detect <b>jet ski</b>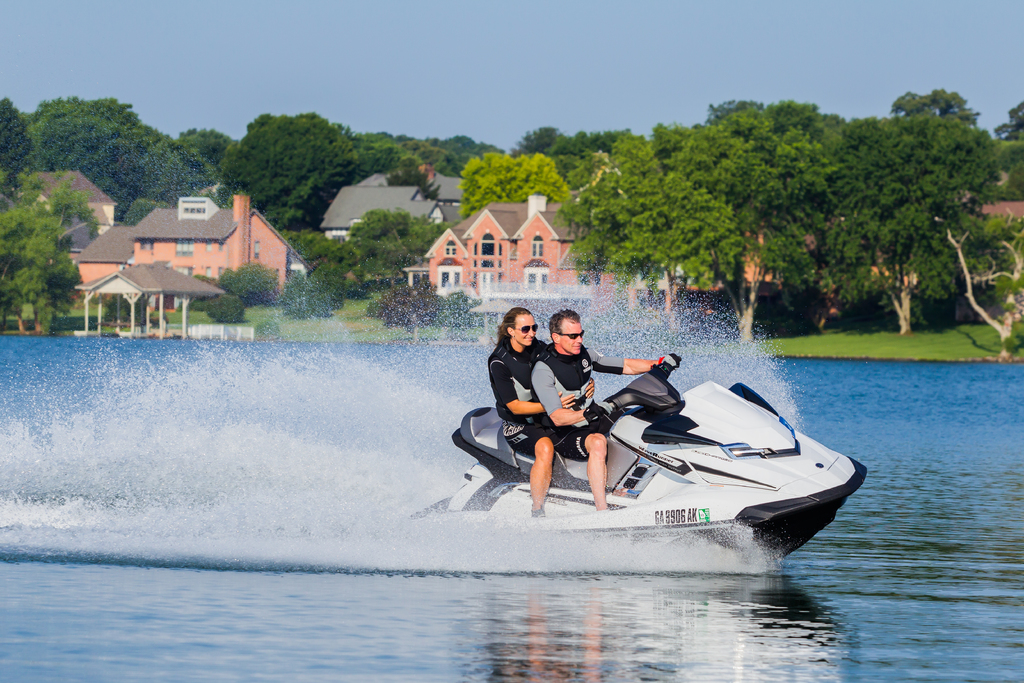
left=408, top=352, right=870, bottom=558
